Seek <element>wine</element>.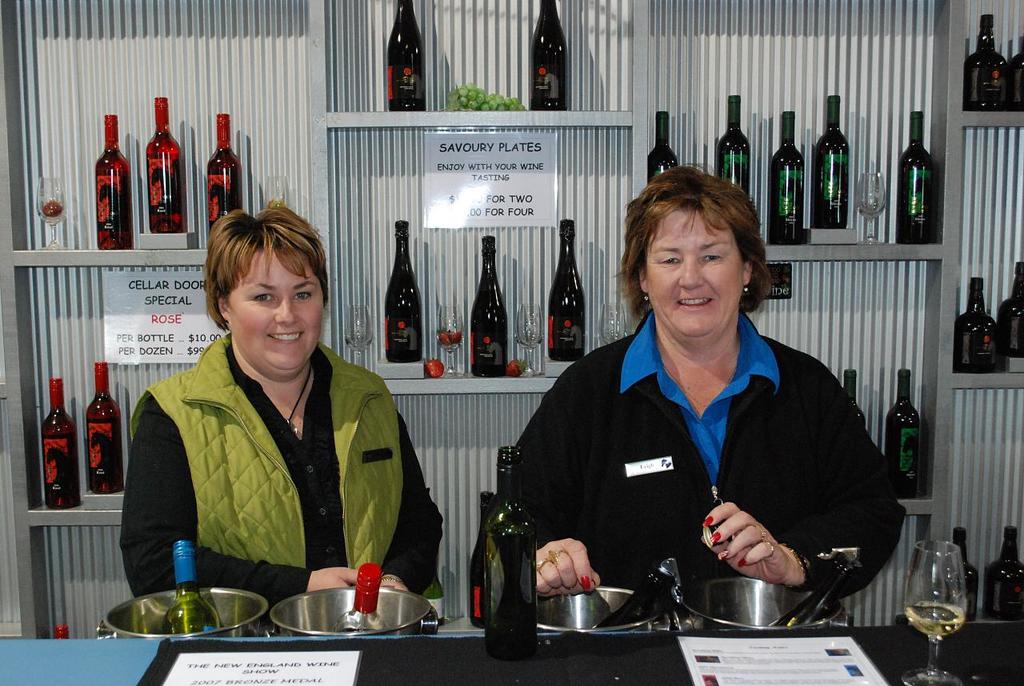
bbox=[86, 109, 137, 251].
